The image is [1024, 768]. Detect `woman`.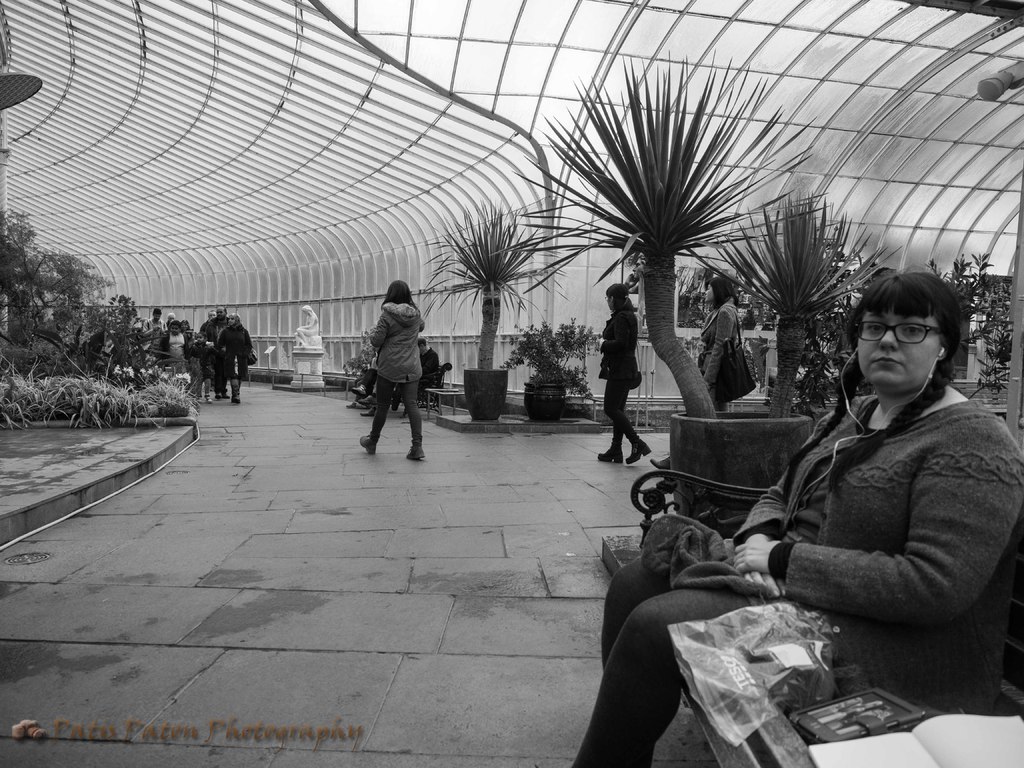
Detection: 339/266/438/476.
